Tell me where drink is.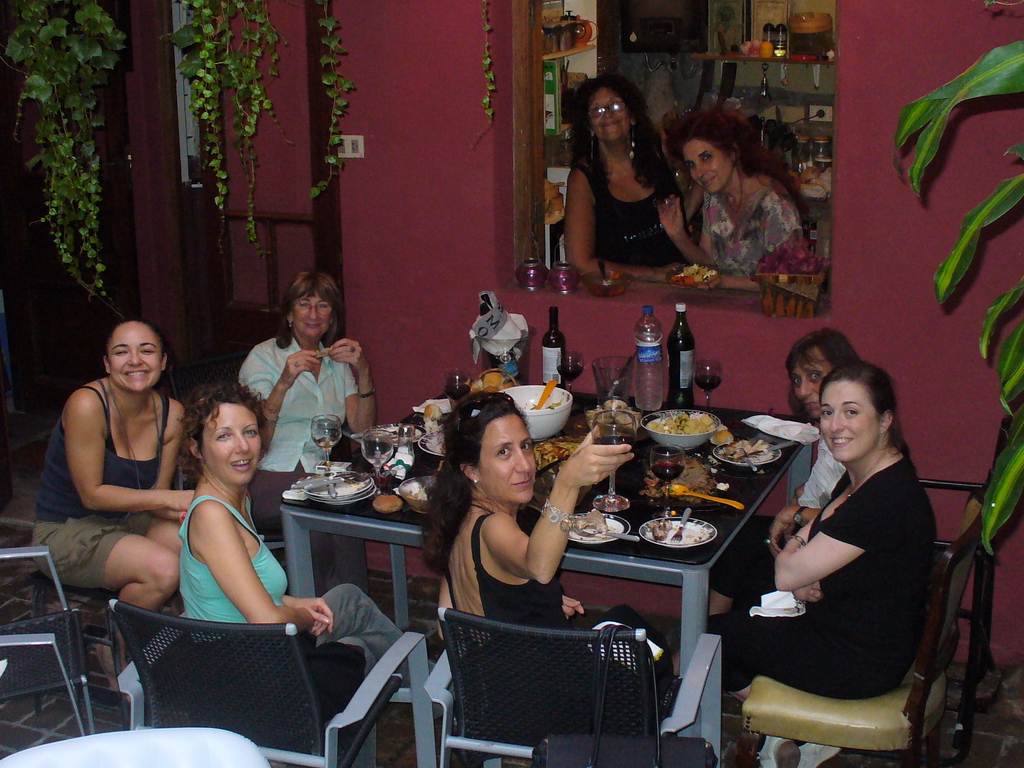
drink is at x1=697 y1=375 x2=719 y2=390.
